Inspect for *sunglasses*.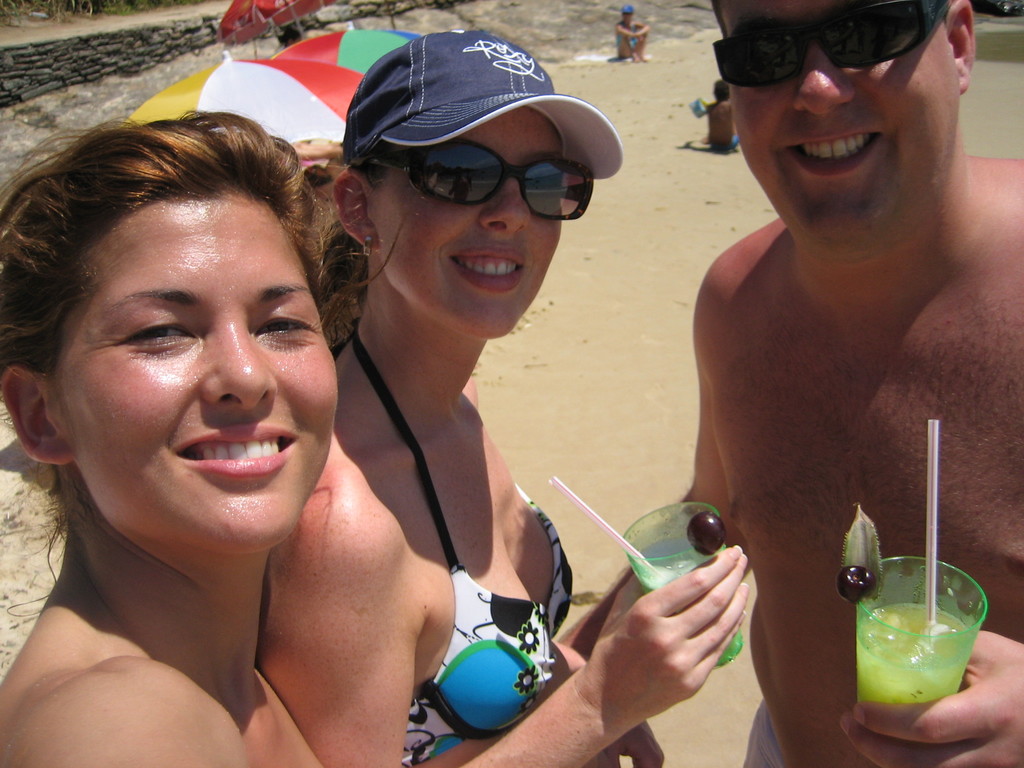
Inspection: (x1=355, y1=134, x2=593, y2=224).
